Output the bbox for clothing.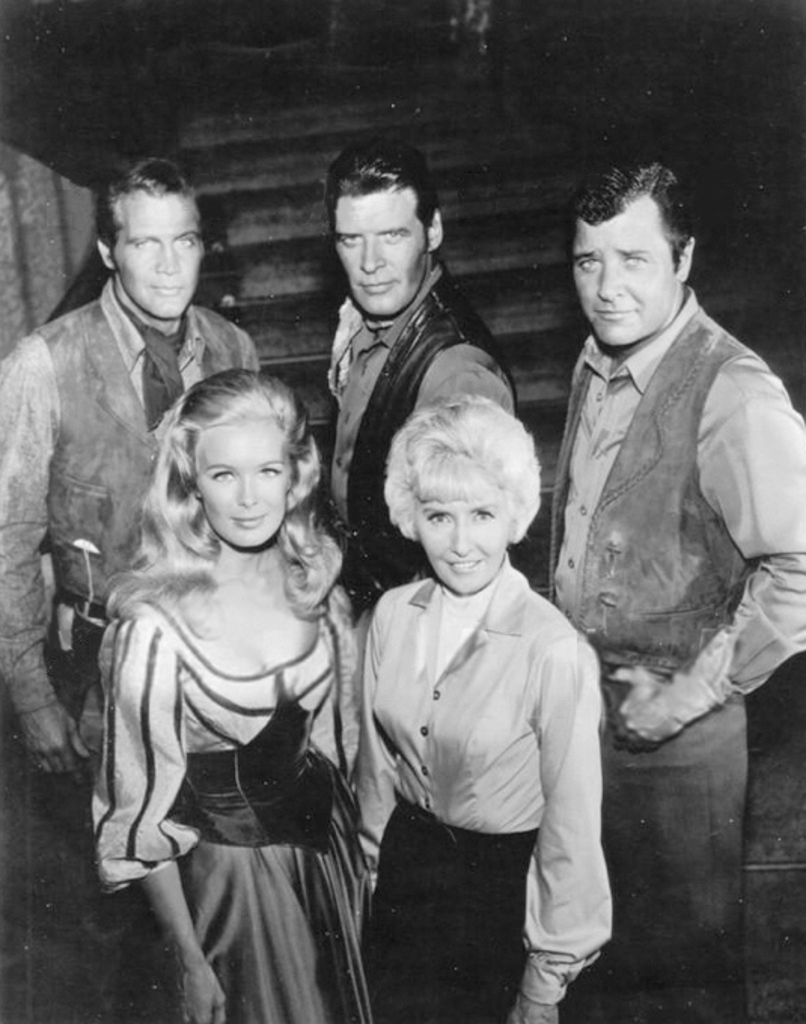
left=87, top=590, right=374, bottom=1022.
